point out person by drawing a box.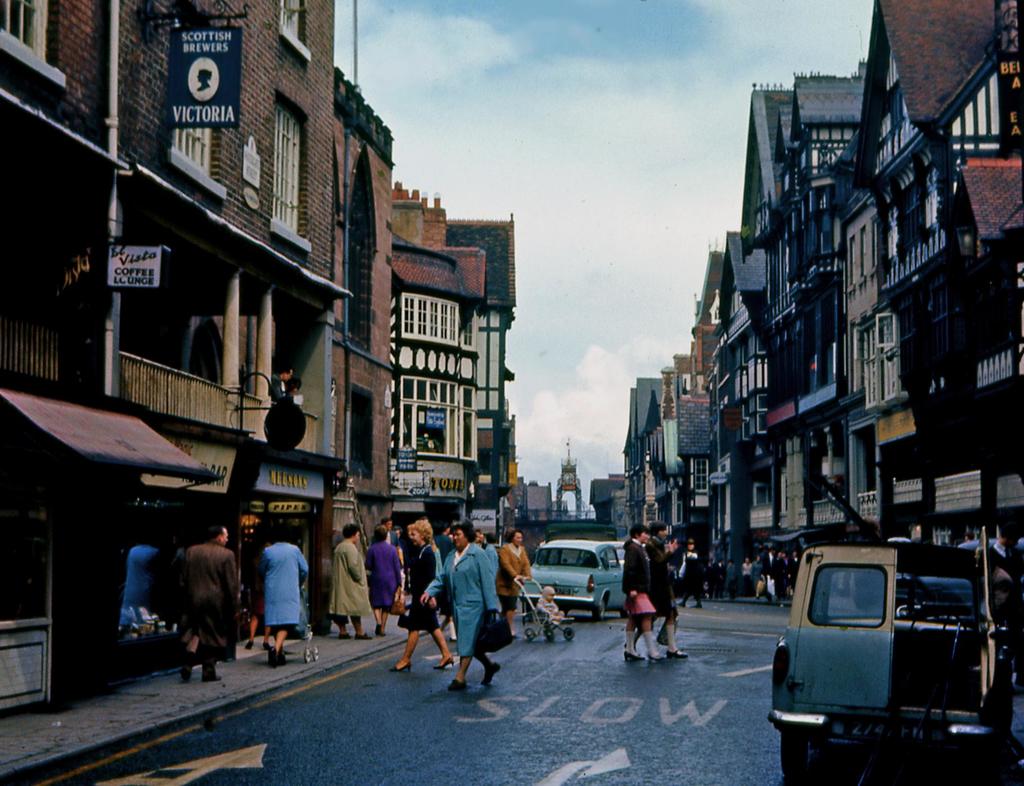
<box>176,527,243,690</box>.
